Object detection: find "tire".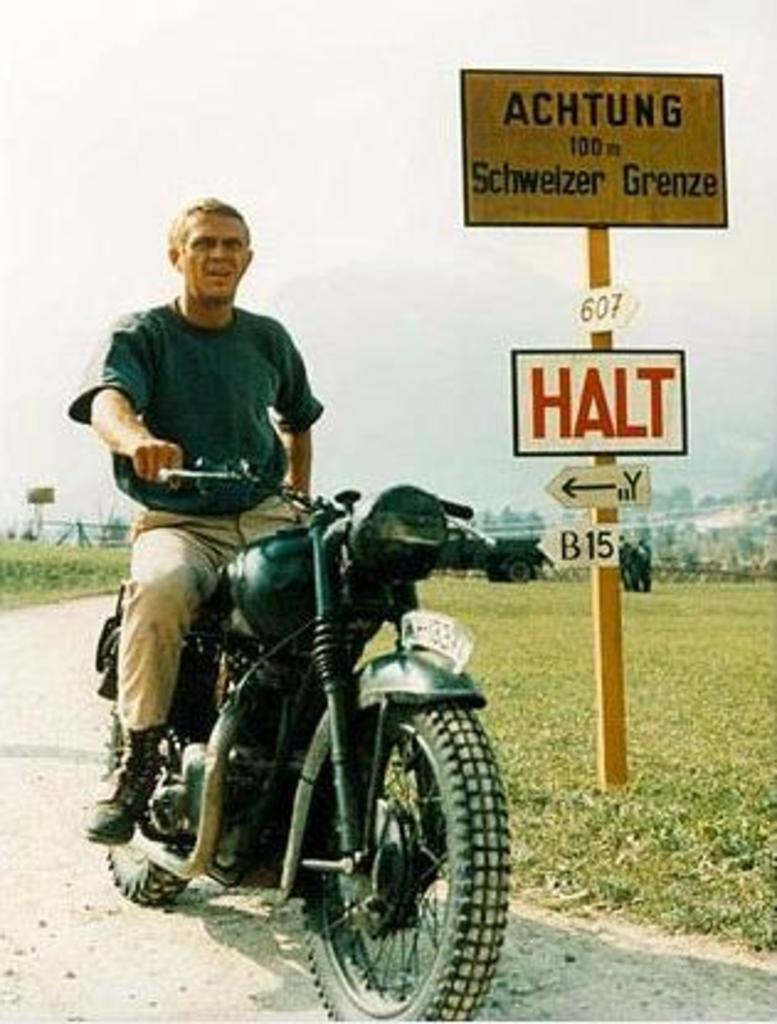
{"left": 101, "top": 691, "right": 197, "bottom": 903}.
